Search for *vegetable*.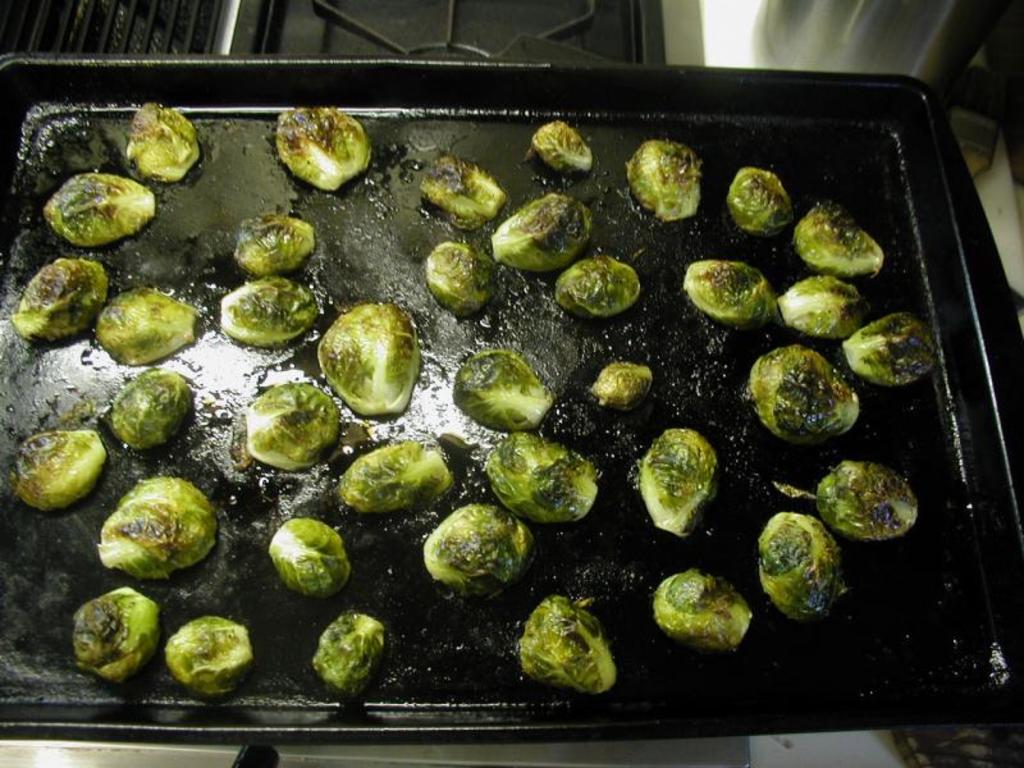
Found at (x1=741, y1=346, x2=863, y2=440).
